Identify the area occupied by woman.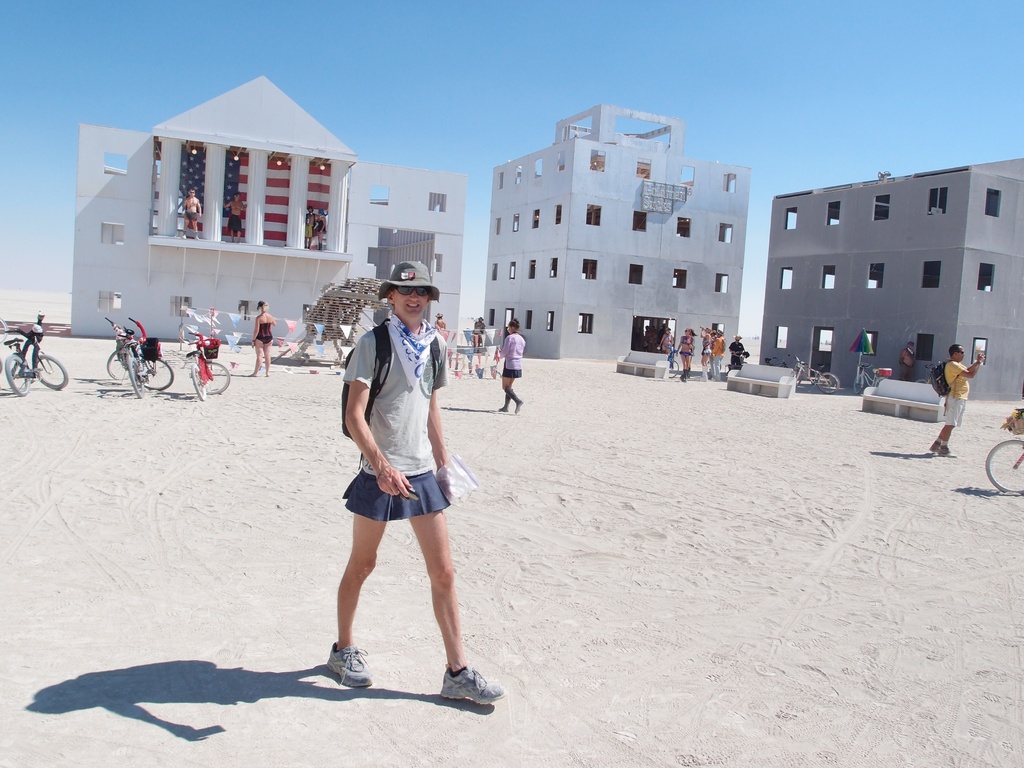
Area: <box>314,207,326,250</box>.
